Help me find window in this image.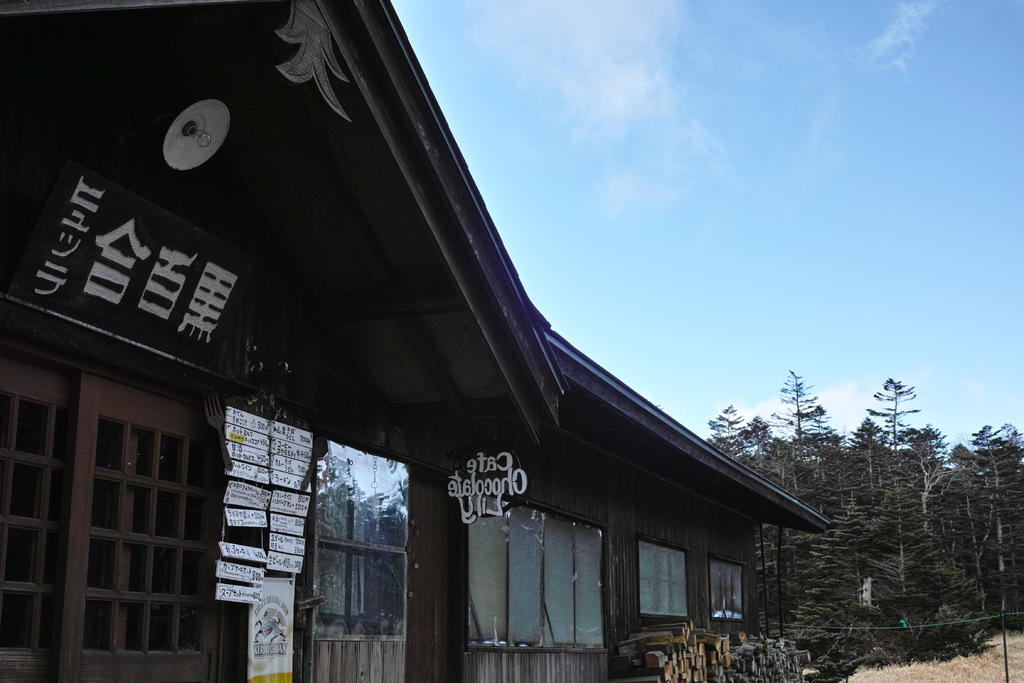
Found it: 706:552:744:618.
